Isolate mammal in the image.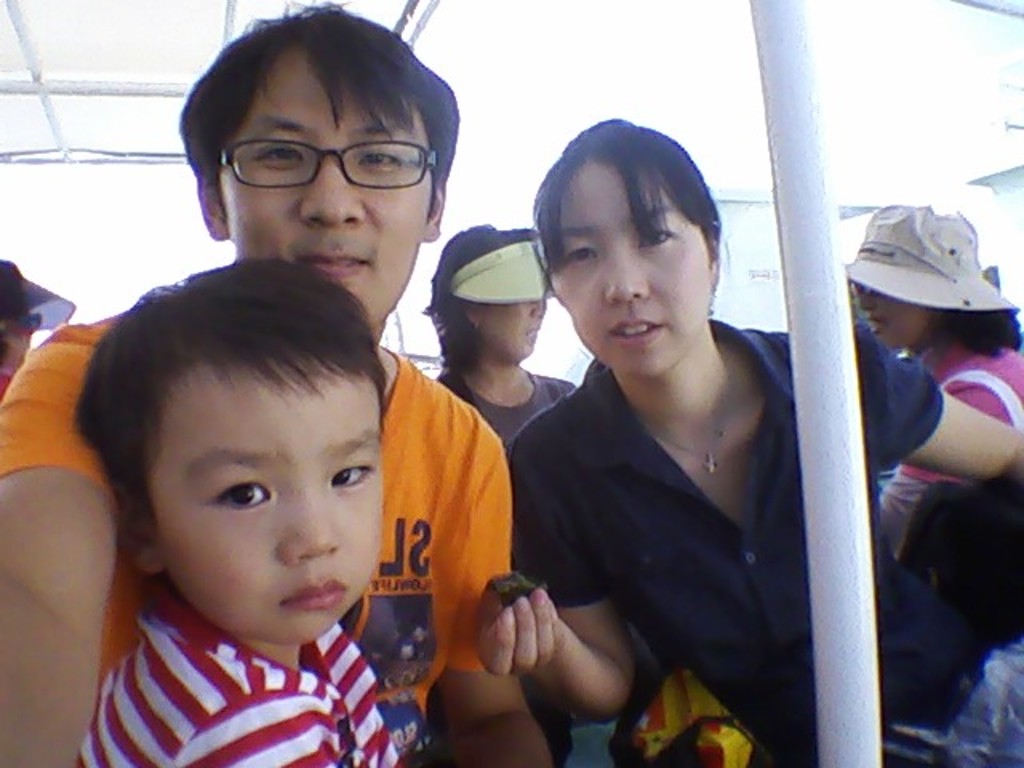
Isolated region: <region>0, 258, 75, 400</region>.
